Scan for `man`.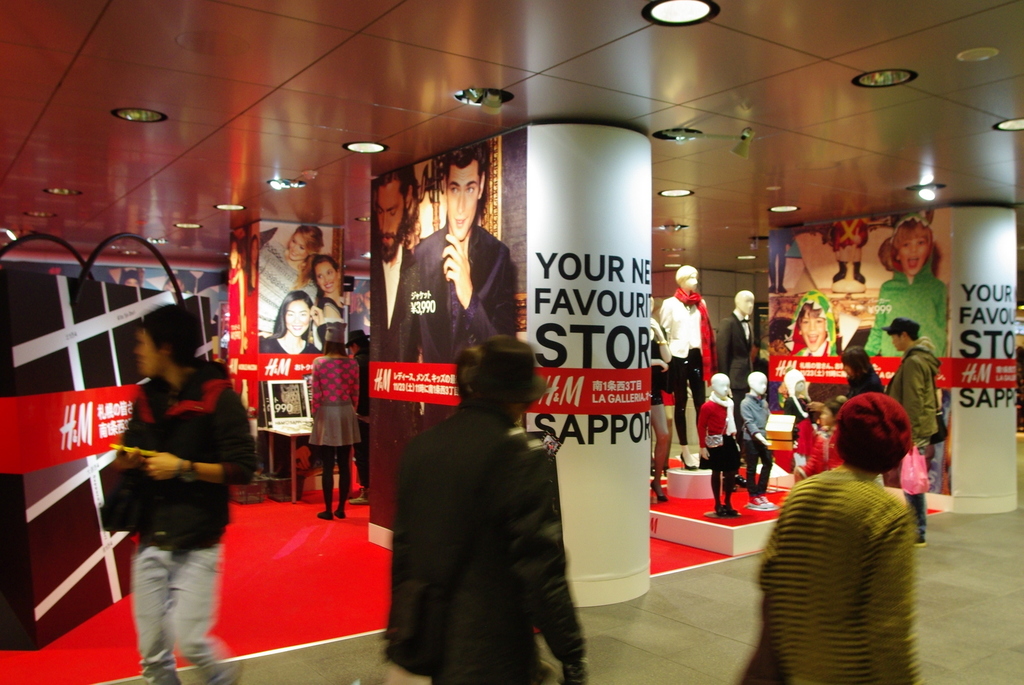
Scan result: bbox=[889, 308, 950, 554].
